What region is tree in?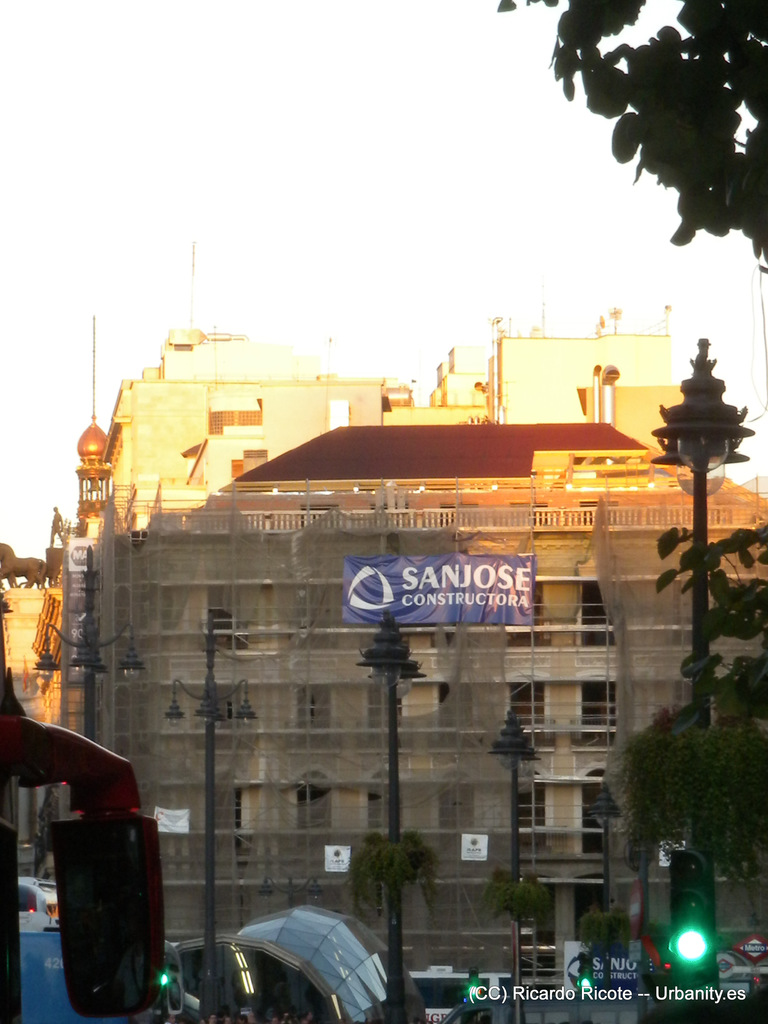
348:830:442:986.
